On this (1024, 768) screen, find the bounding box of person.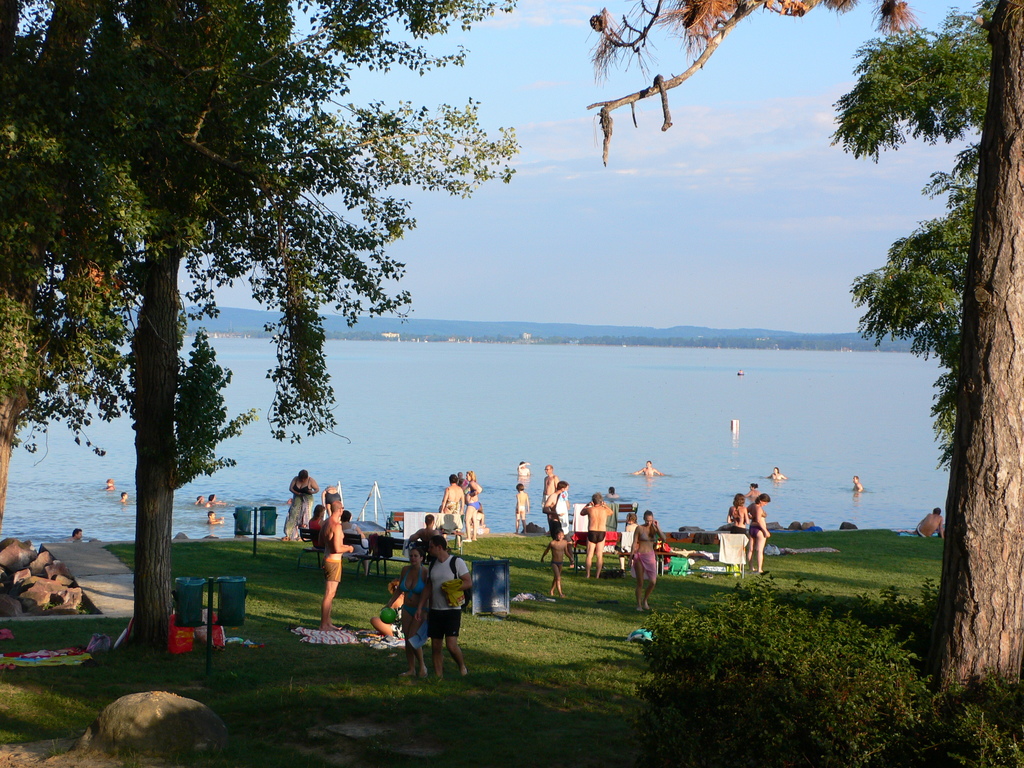
Bounding box: crop(536, 522, 584, 607).
